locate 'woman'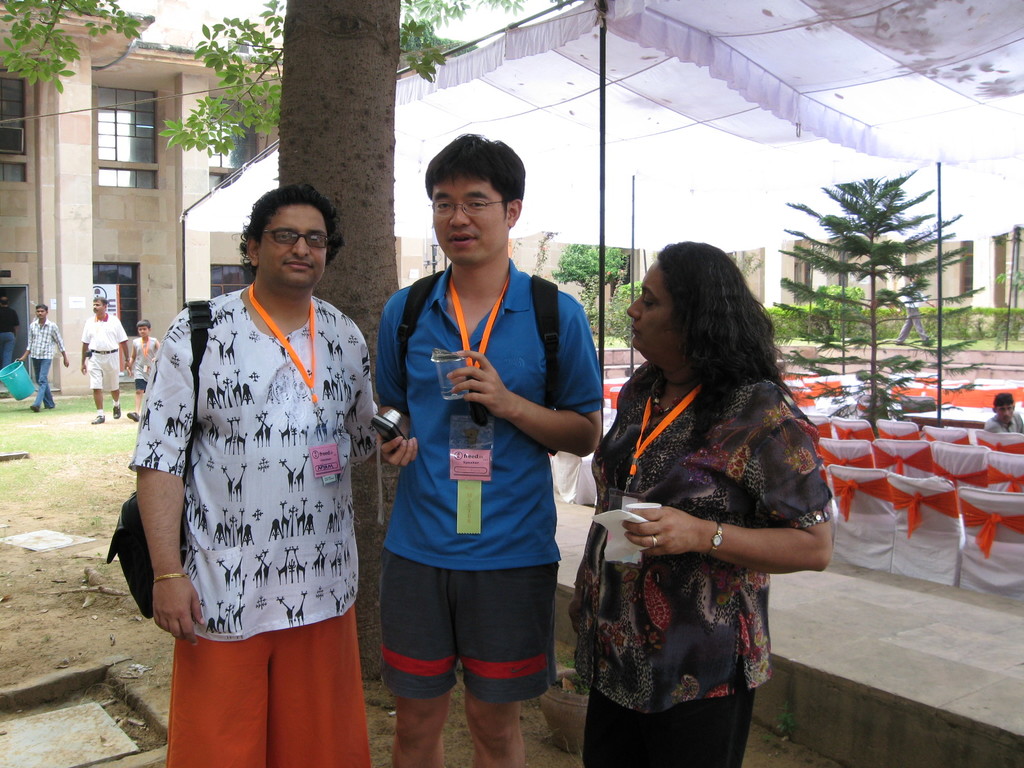
{"x1": 573, "y1": 237, "x2": 825, "y2": 767}
